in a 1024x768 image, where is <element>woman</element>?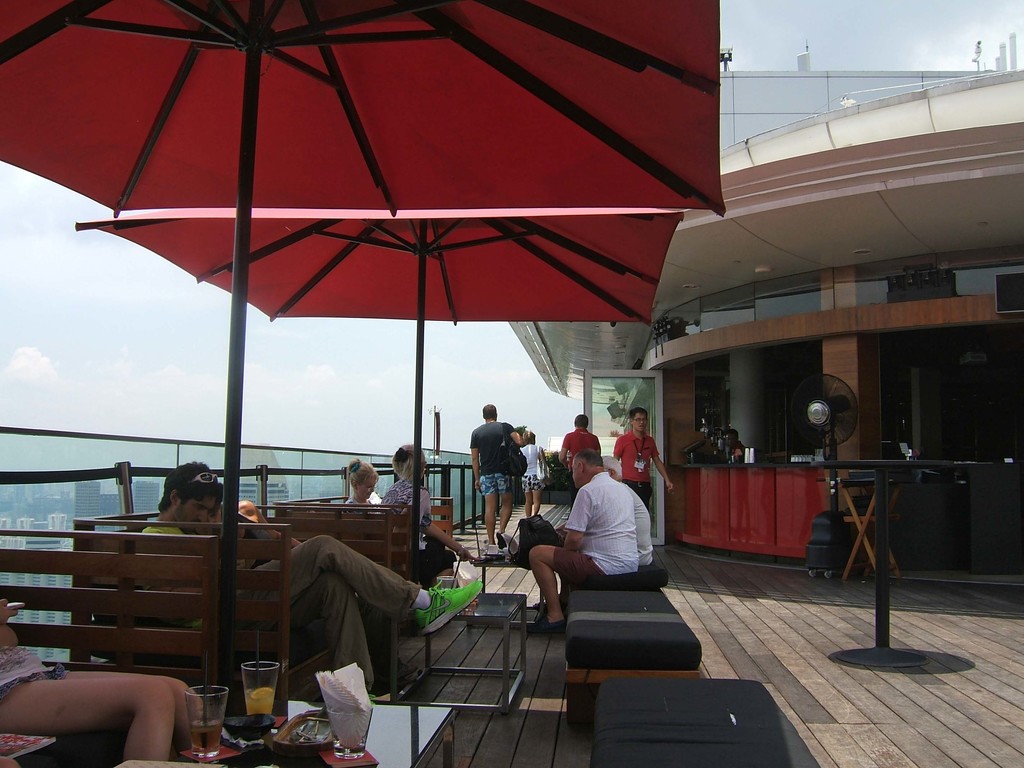
{"left": 6, "top": 616, "right": 207, "bottom": 767}.
